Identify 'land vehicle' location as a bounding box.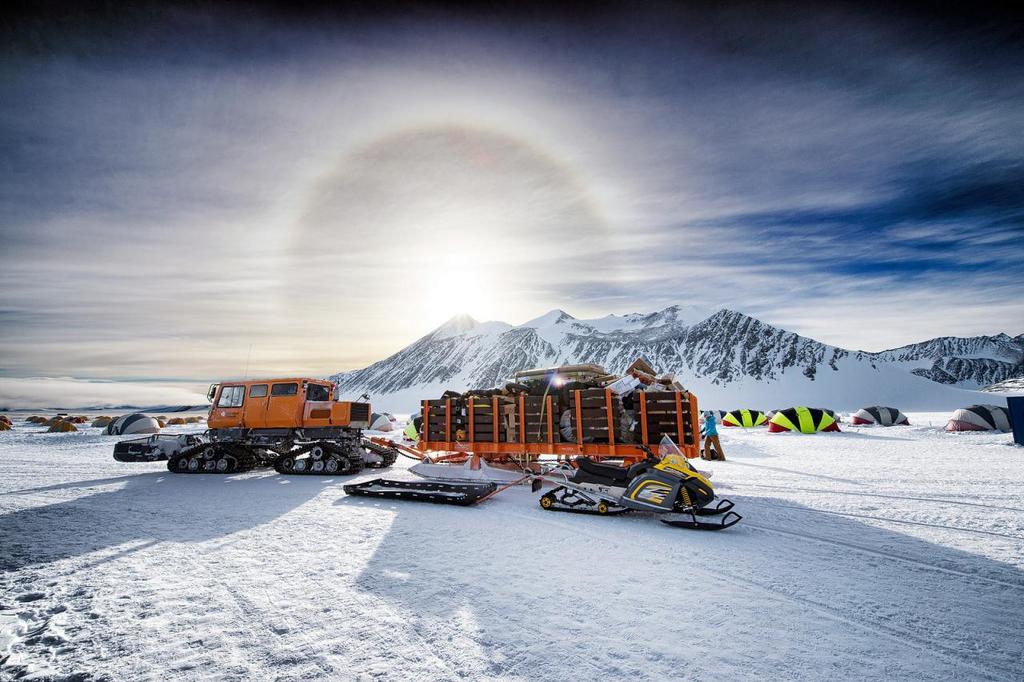
box(340, 431, 744, 532).
